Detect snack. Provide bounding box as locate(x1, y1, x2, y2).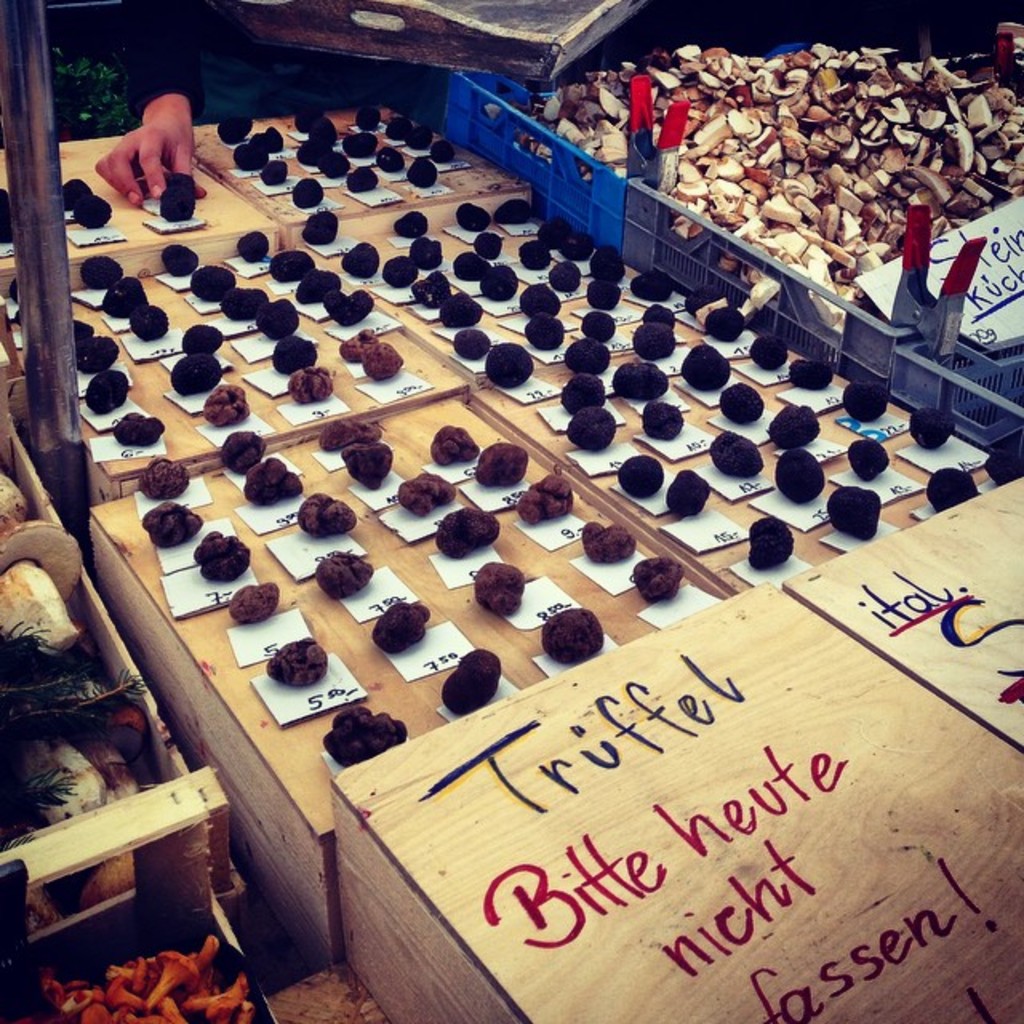
locate(482, 266, 522, 296).
